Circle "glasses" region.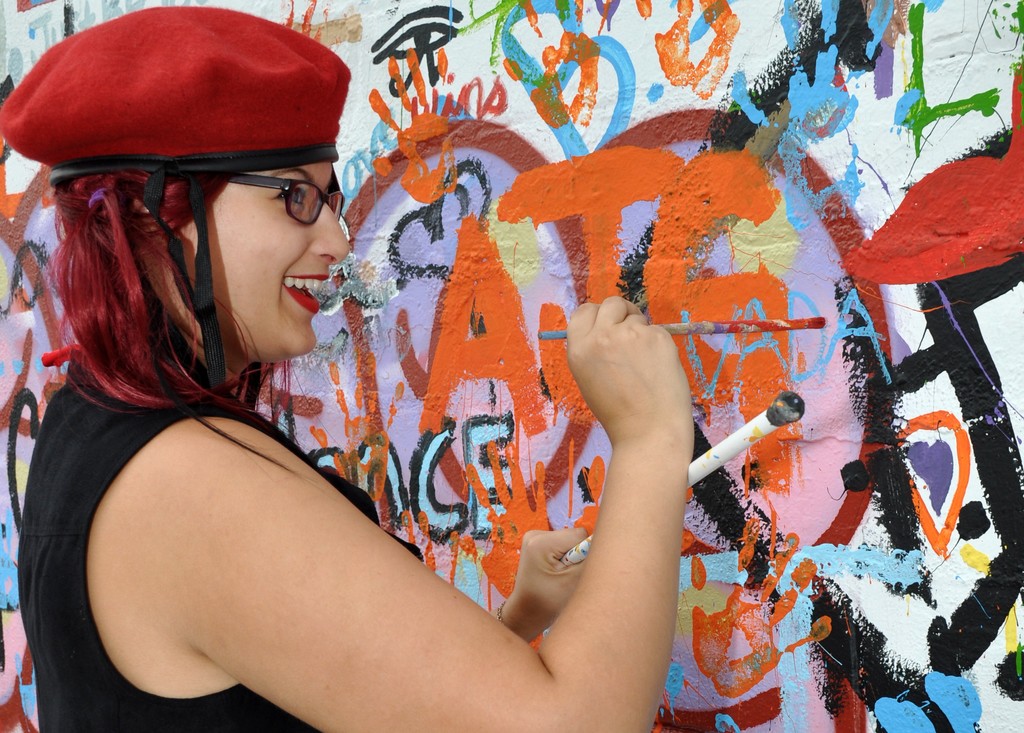
Region: 202 166 332 216.
